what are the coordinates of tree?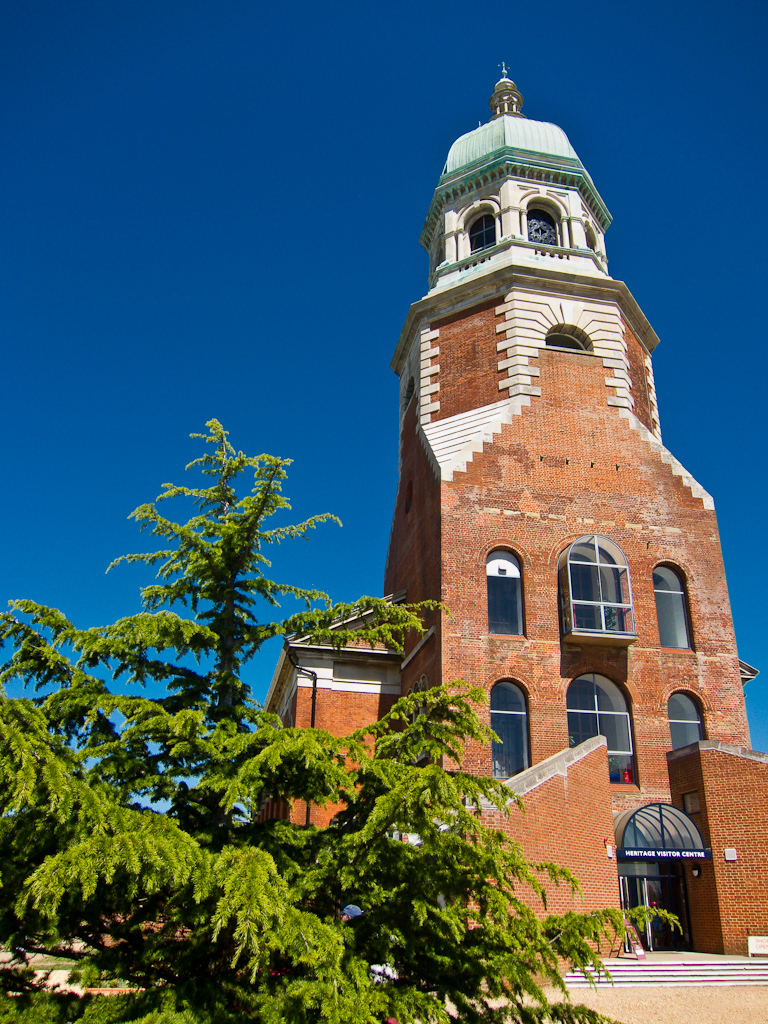
<region>0, 417, 687, 1023</region>.
